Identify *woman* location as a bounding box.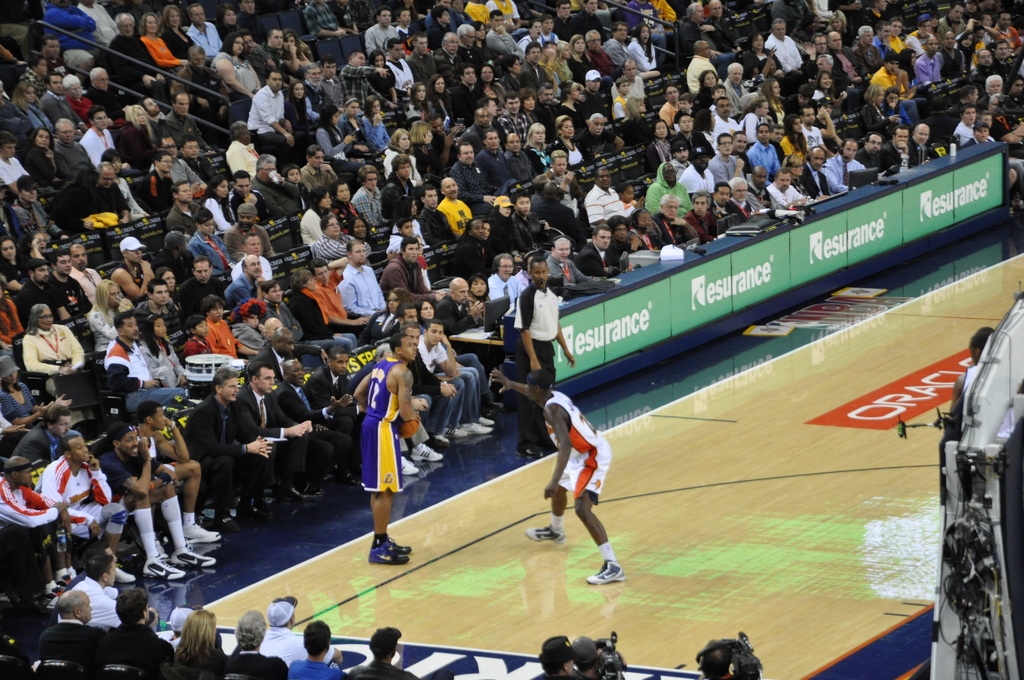
959/0/984/26.
